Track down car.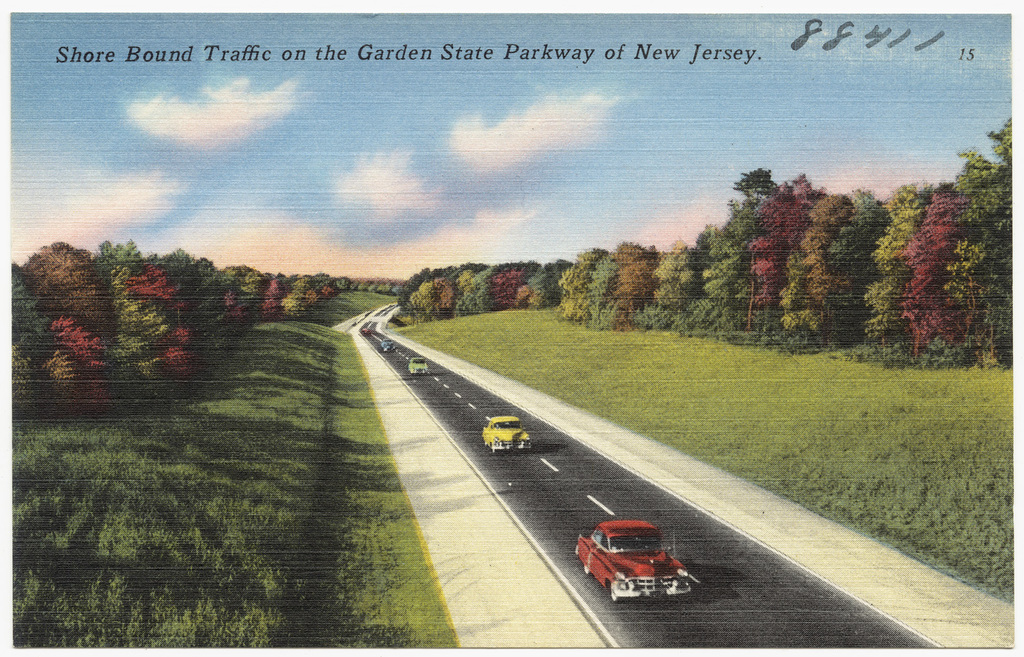
Tracked to x1=482 y1=414 x2=529 y2=451.
